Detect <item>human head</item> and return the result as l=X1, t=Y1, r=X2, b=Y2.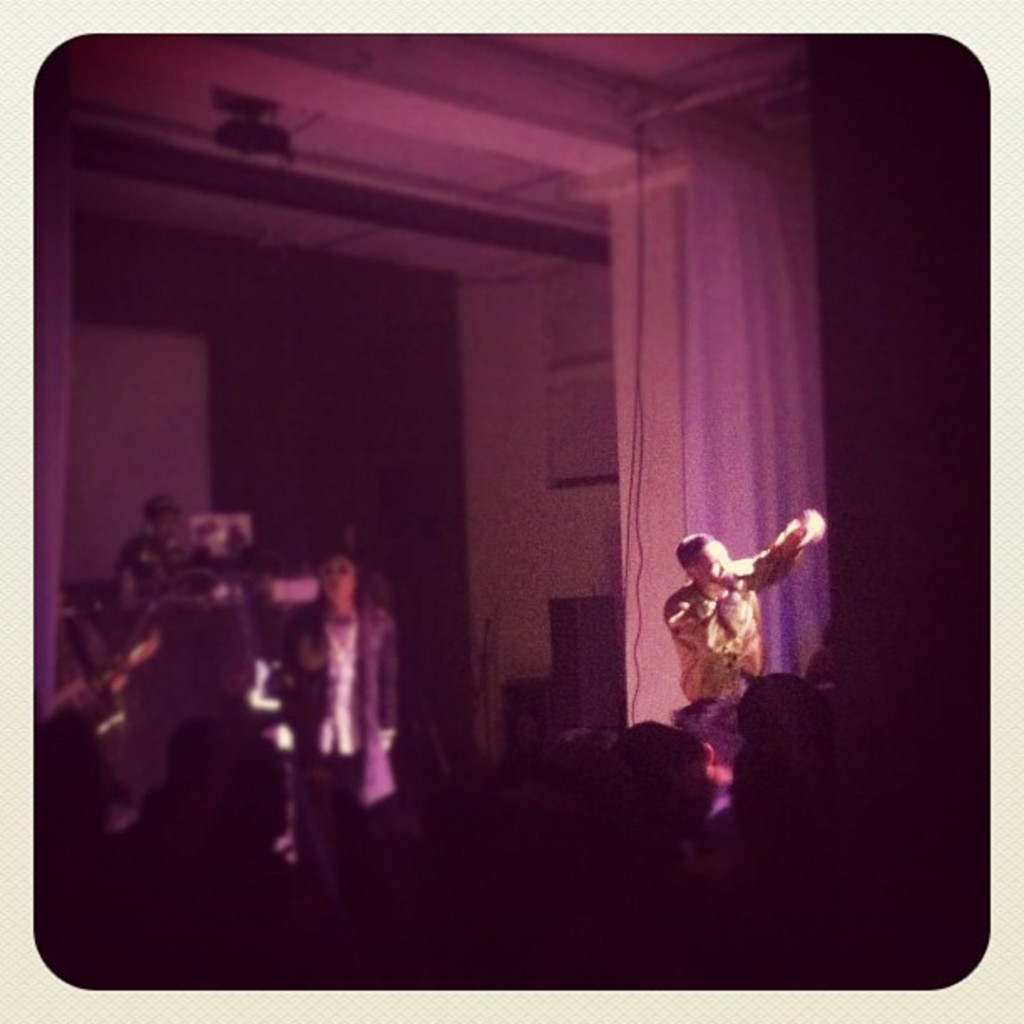
l=313, t=552, r=371, b=606.
